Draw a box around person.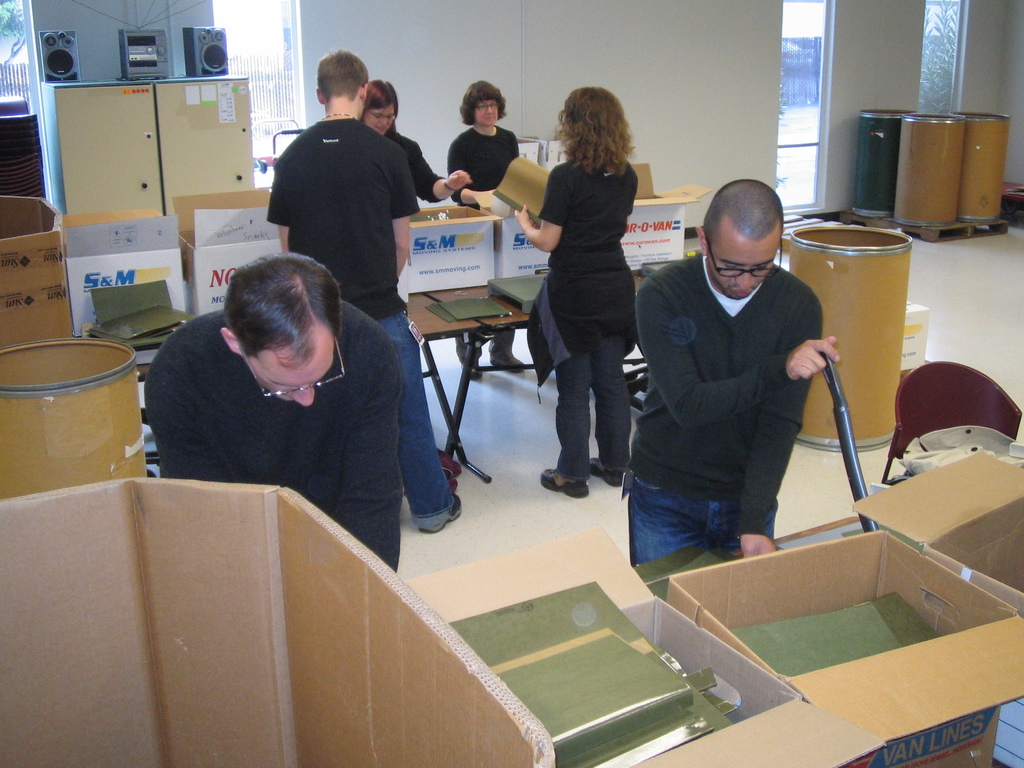
rect(438, 67, 524, 216).
